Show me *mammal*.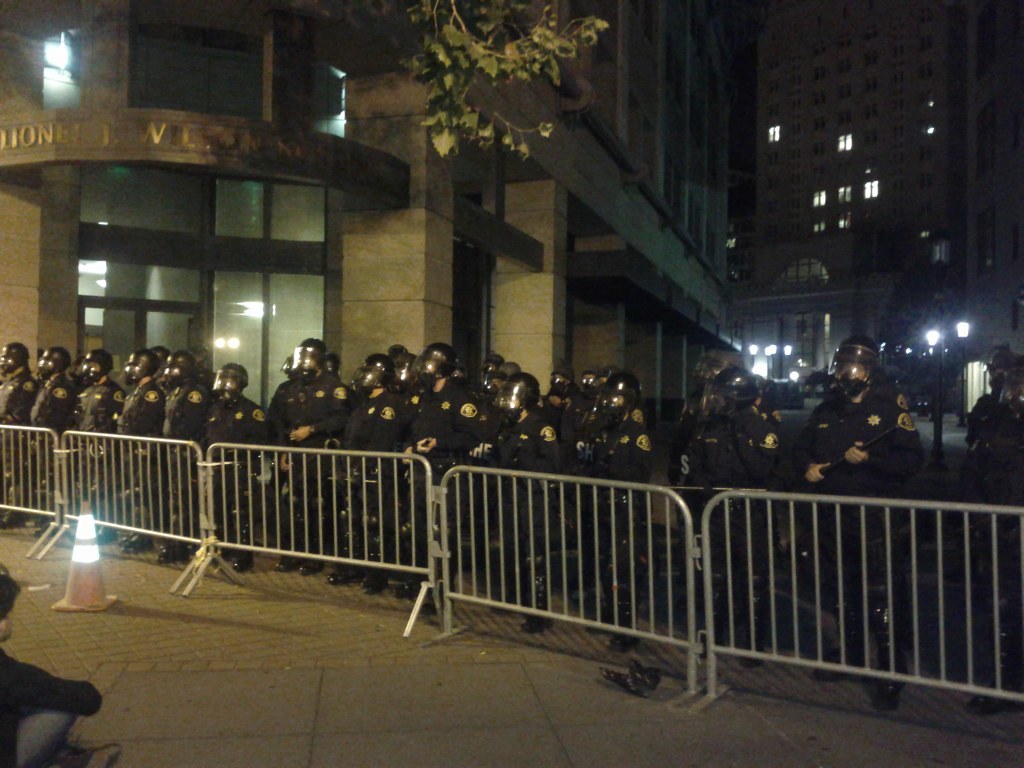
*mammal* is here: crop(547, 360, 582, 451).
